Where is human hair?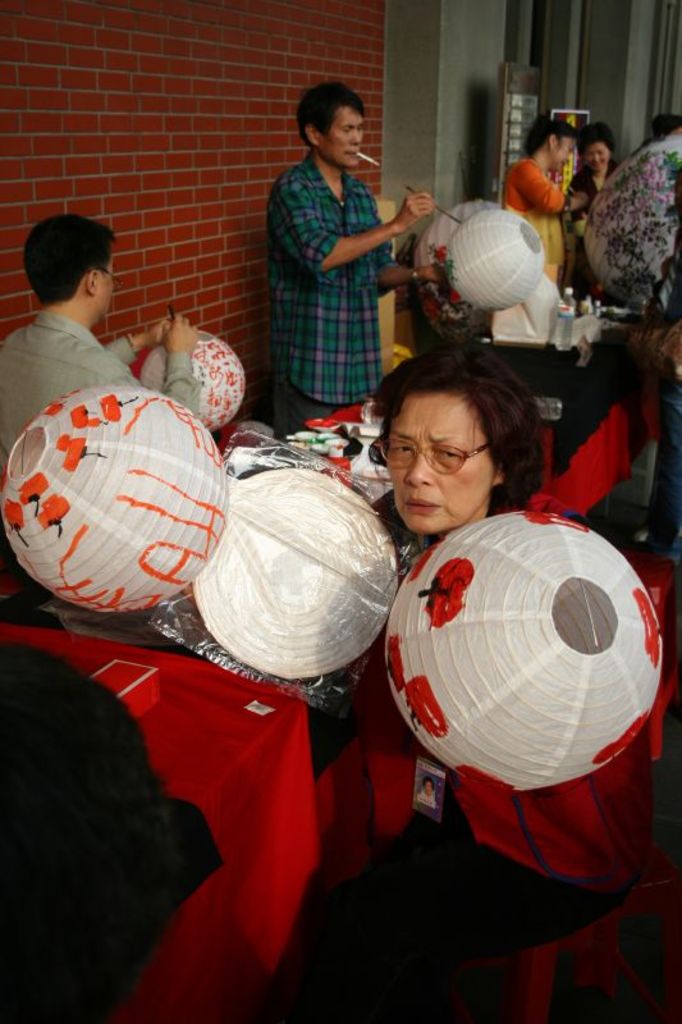
locate(527, 118, 576, 159).
